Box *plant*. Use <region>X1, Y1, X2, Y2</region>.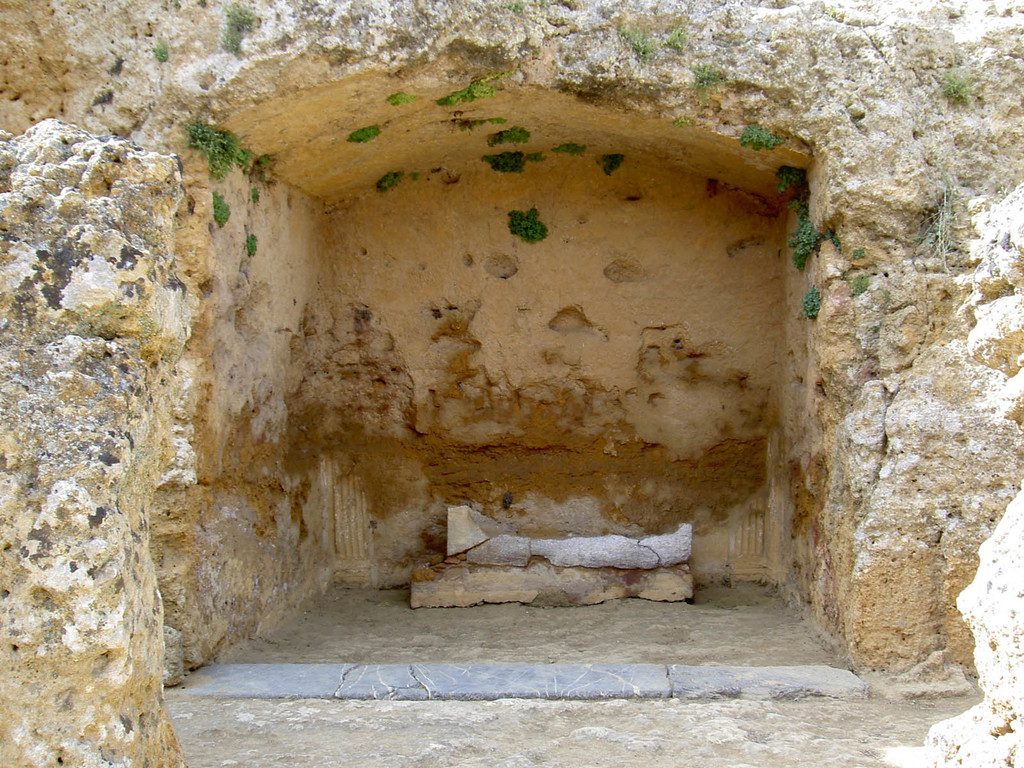
<region>350, 113, 379, 148</region>.
